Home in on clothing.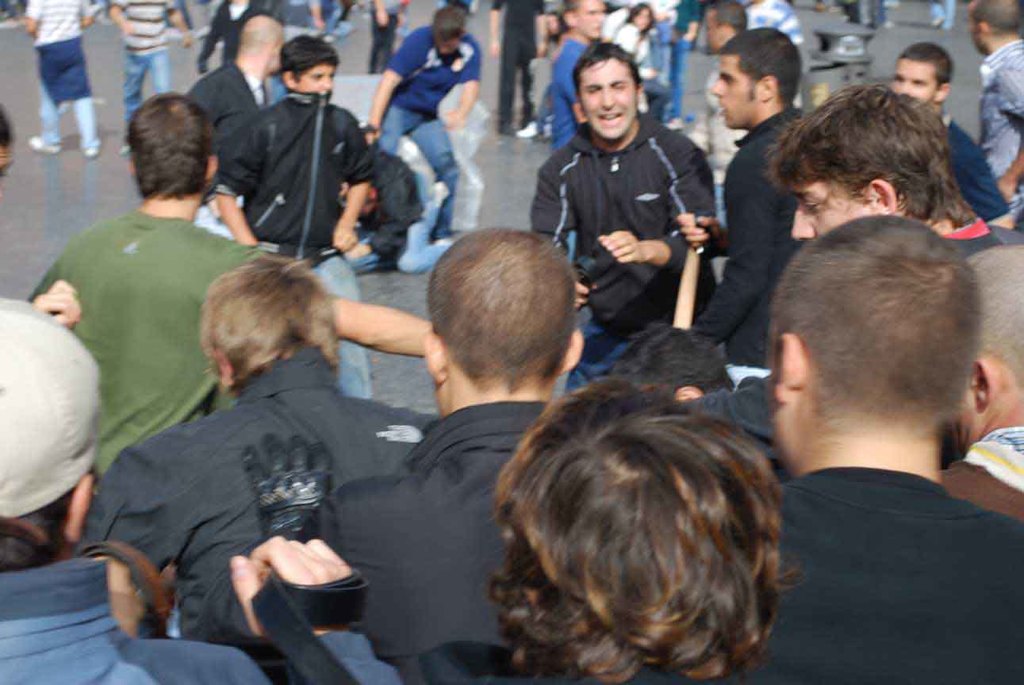
Homed in at detection(530, 105, 738, 334).
